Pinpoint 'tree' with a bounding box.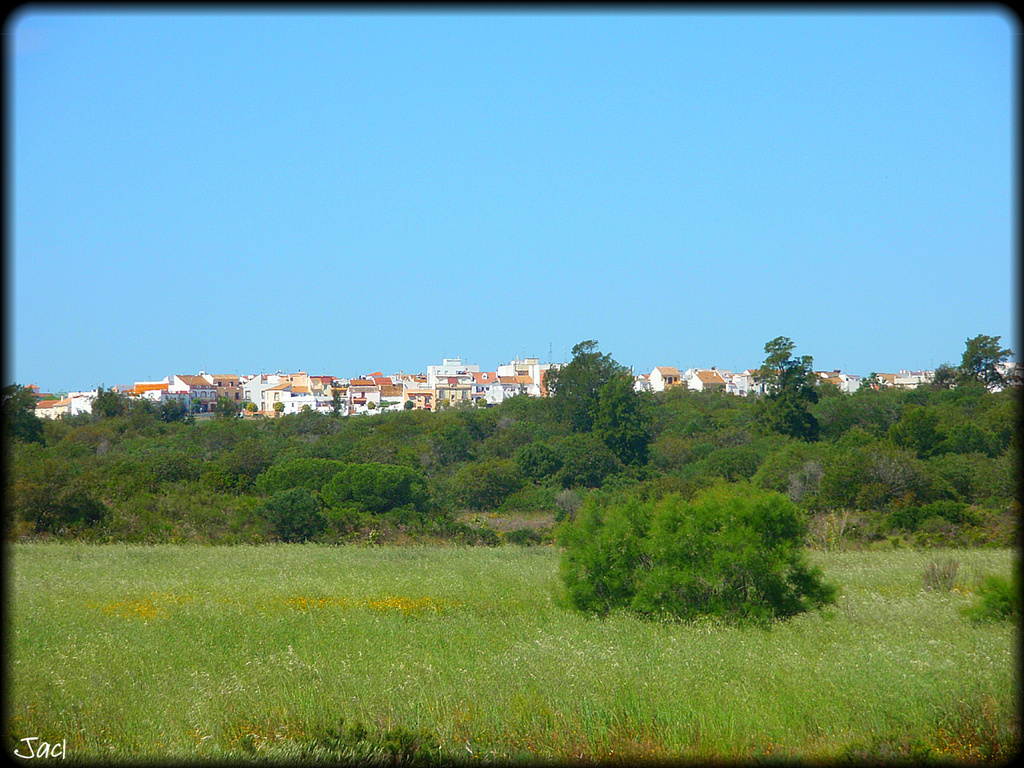
BBox(761, 329, 790, 393).
